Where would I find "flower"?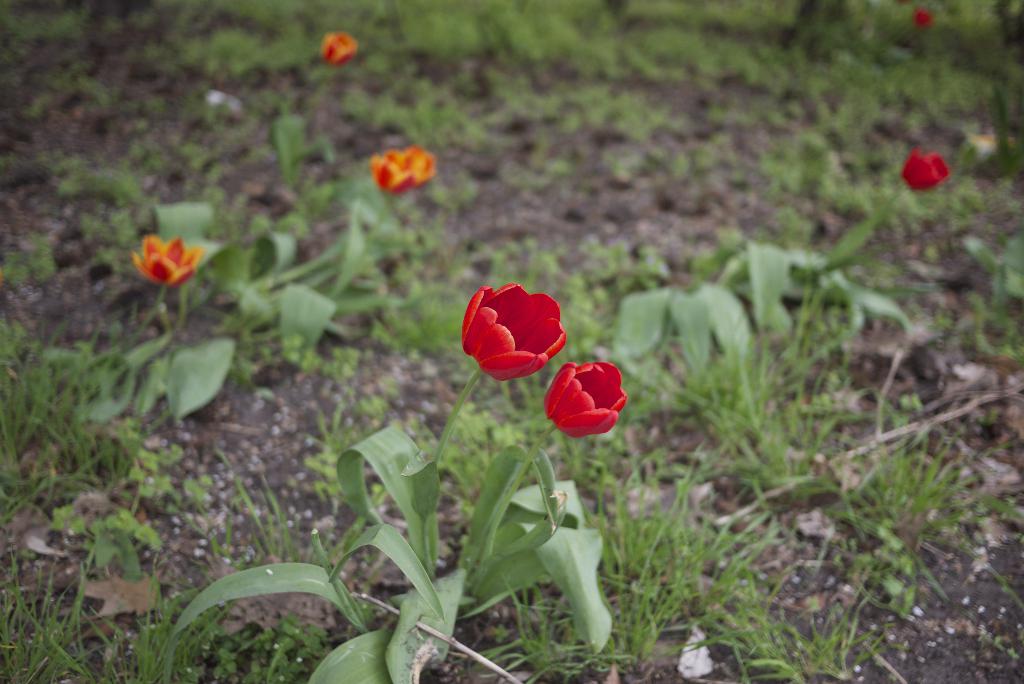
At [left=464, top=284, right=573, bottom=380].
